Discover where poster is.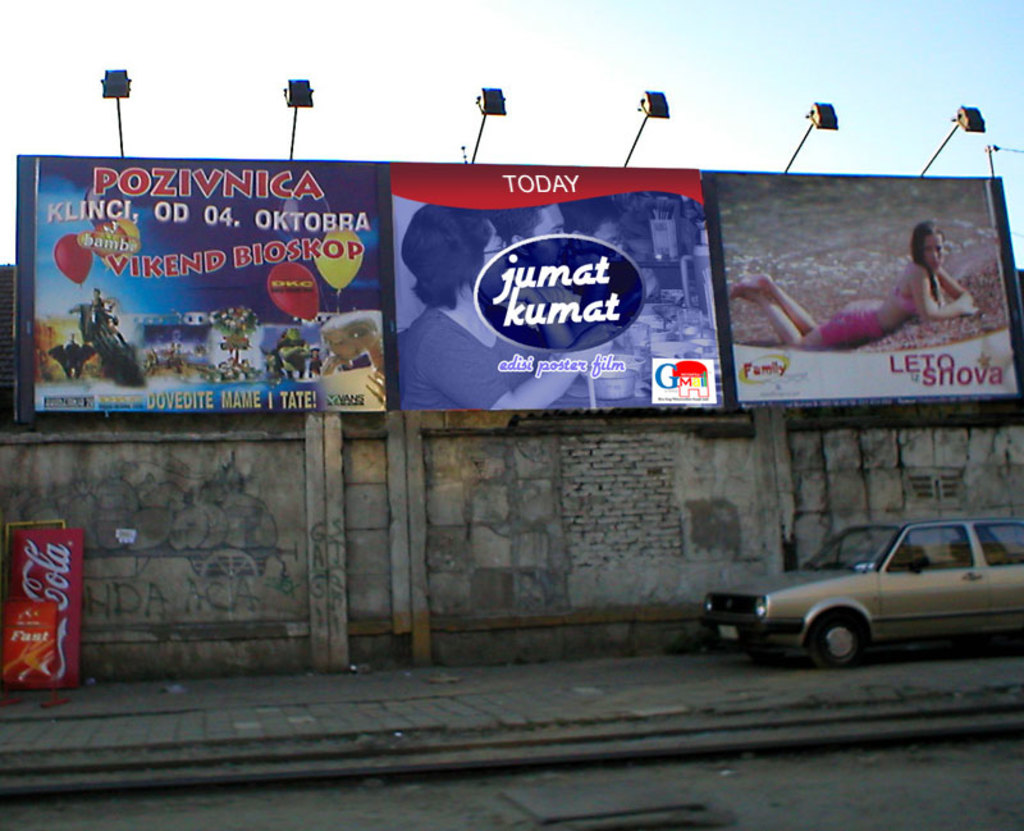
Discovered at l=713, t=168, r=1020, b=408.
